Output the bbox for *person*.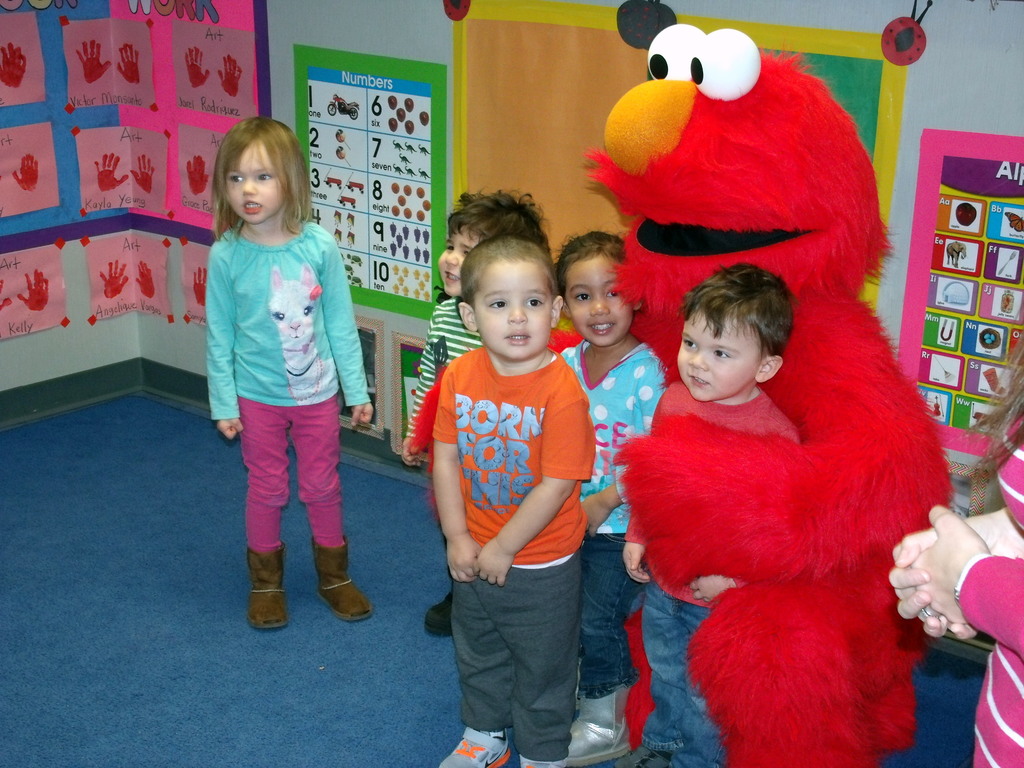
bbox=[887, 289, 1023, 767].
